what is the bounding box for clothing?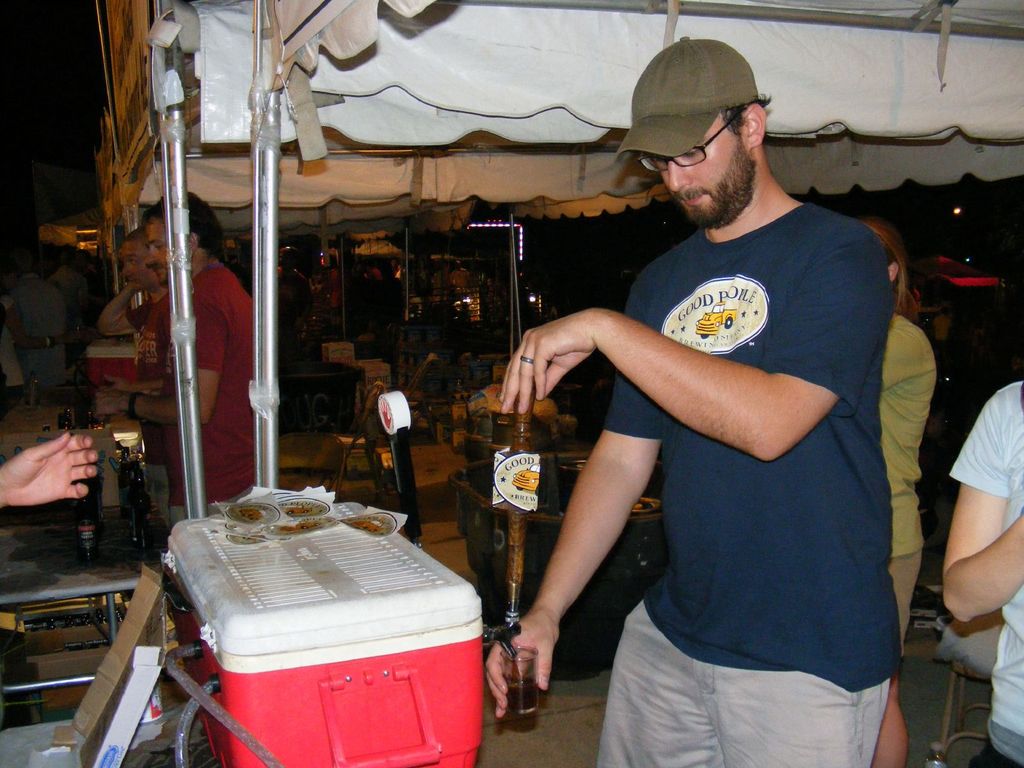
bbox=[938, 380, 1023, 764].
